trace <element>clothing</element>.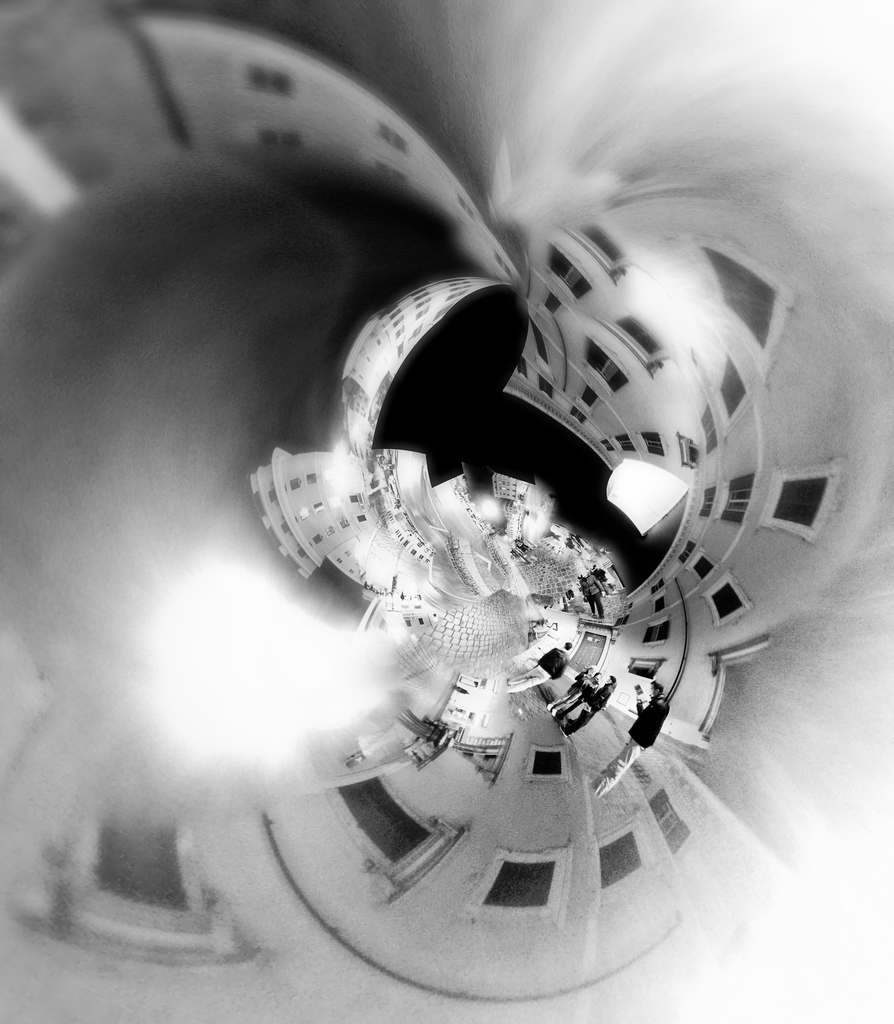
Traced to 582, 686, 615, 714.
